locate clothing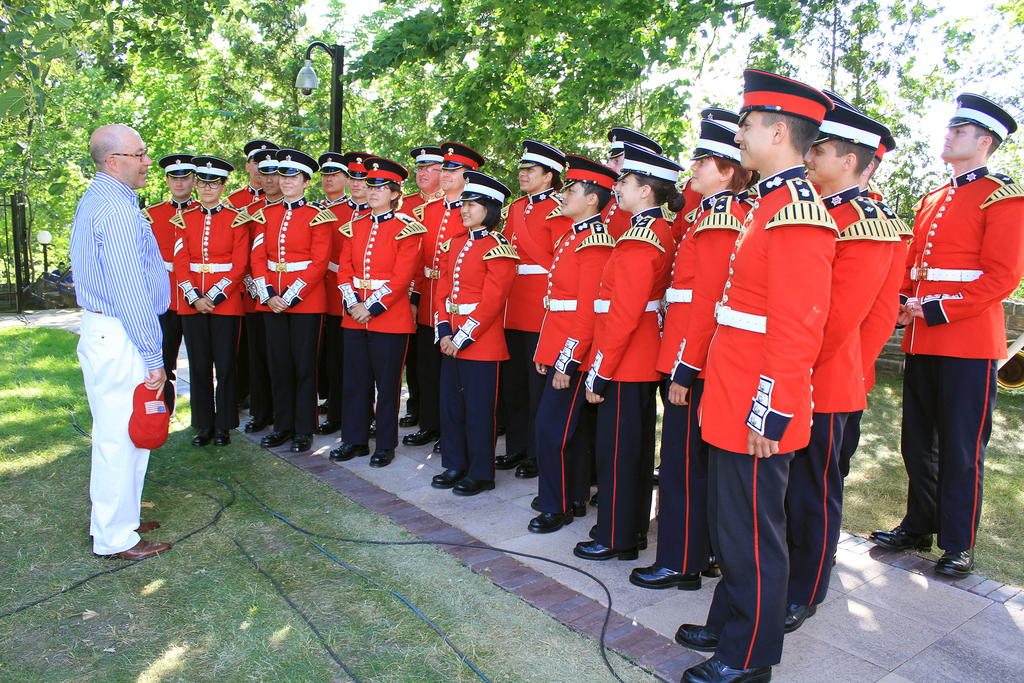
left=582, top=206, right=675, bottom=547
